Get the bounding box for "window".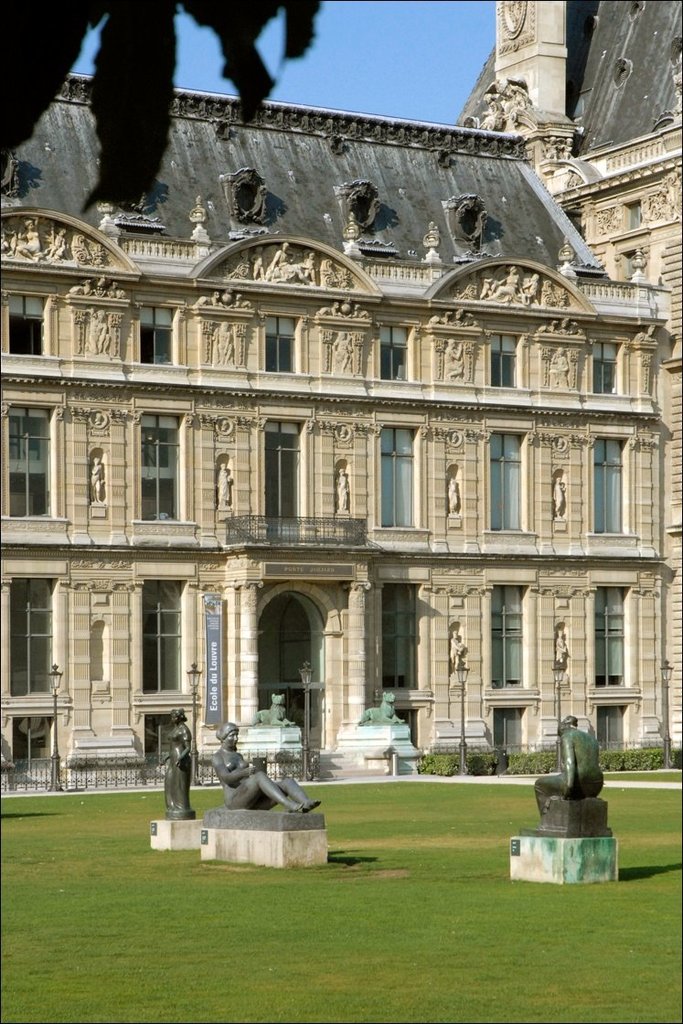
bbox=[134, 572, 208, 705].
